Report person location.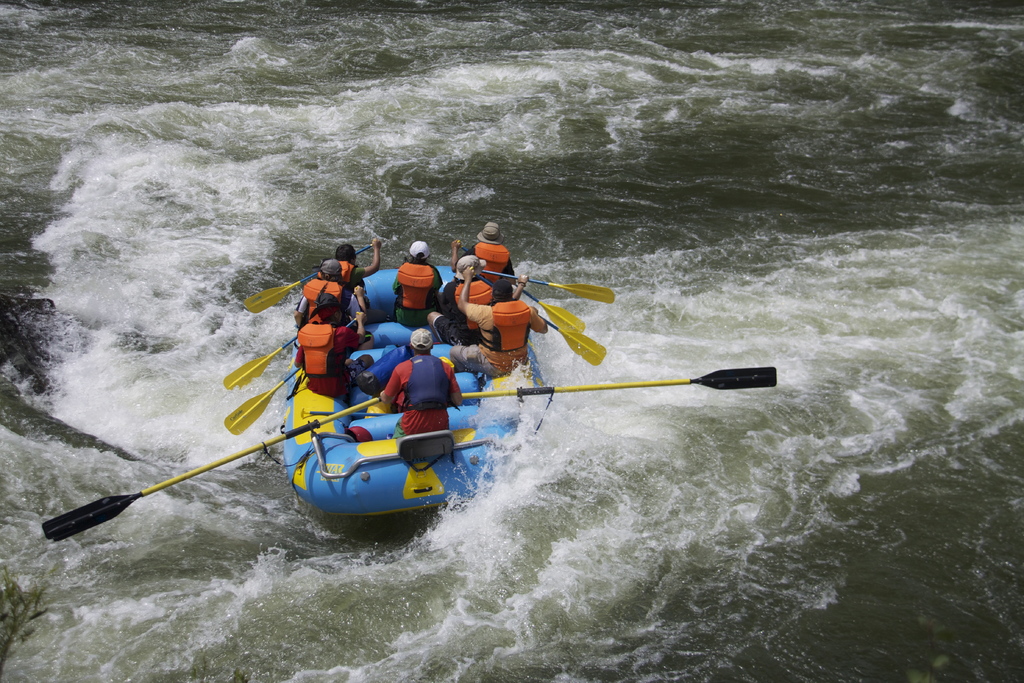
Report: (x1=426, y1=254, x2=530, y2=343).
